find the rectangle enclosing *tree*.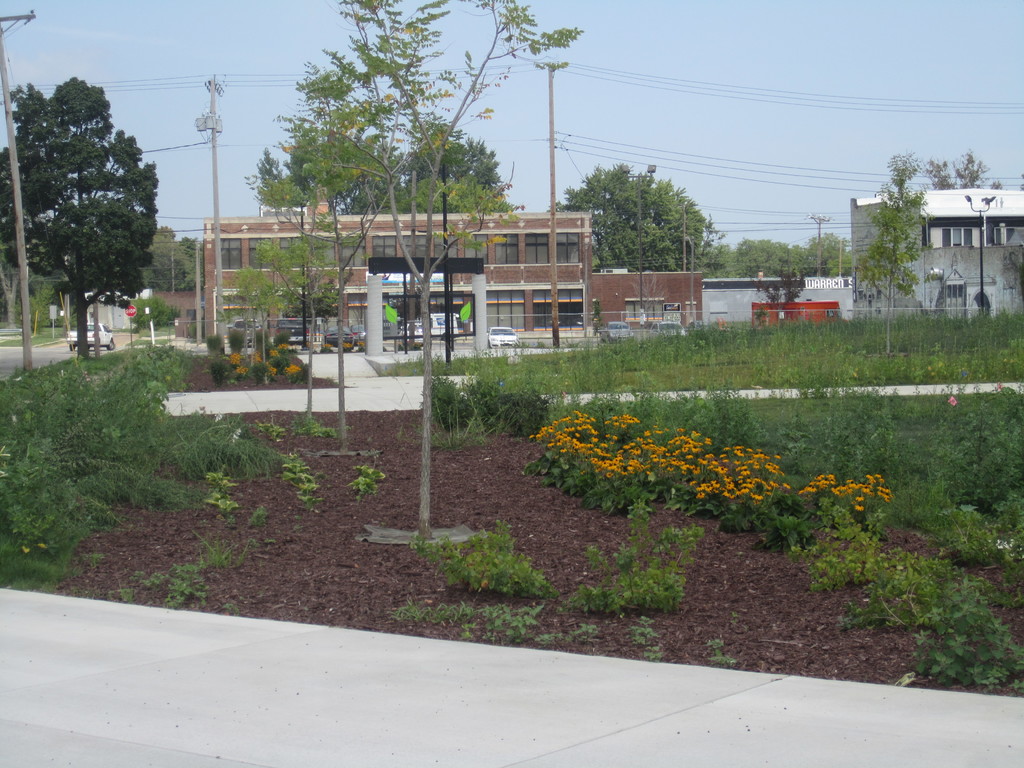
Rect(990, 179, 1001, 188).
